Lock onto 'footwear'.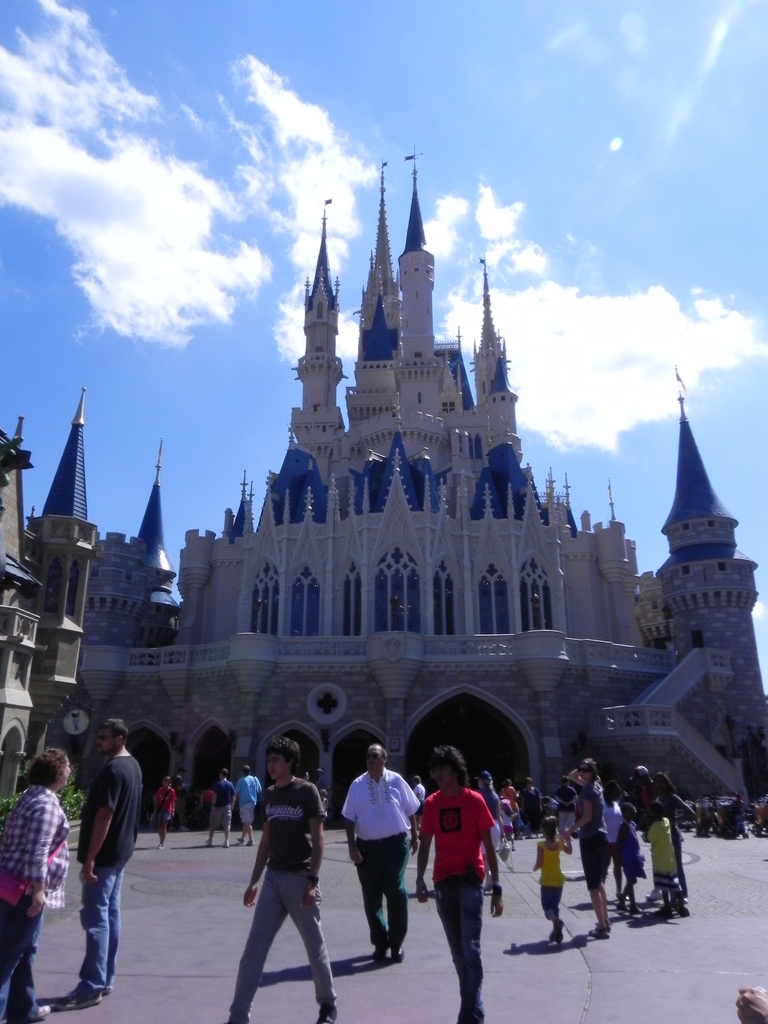
Locked: pyautogui.locateOnScreen(376, 952, 387, 964).
